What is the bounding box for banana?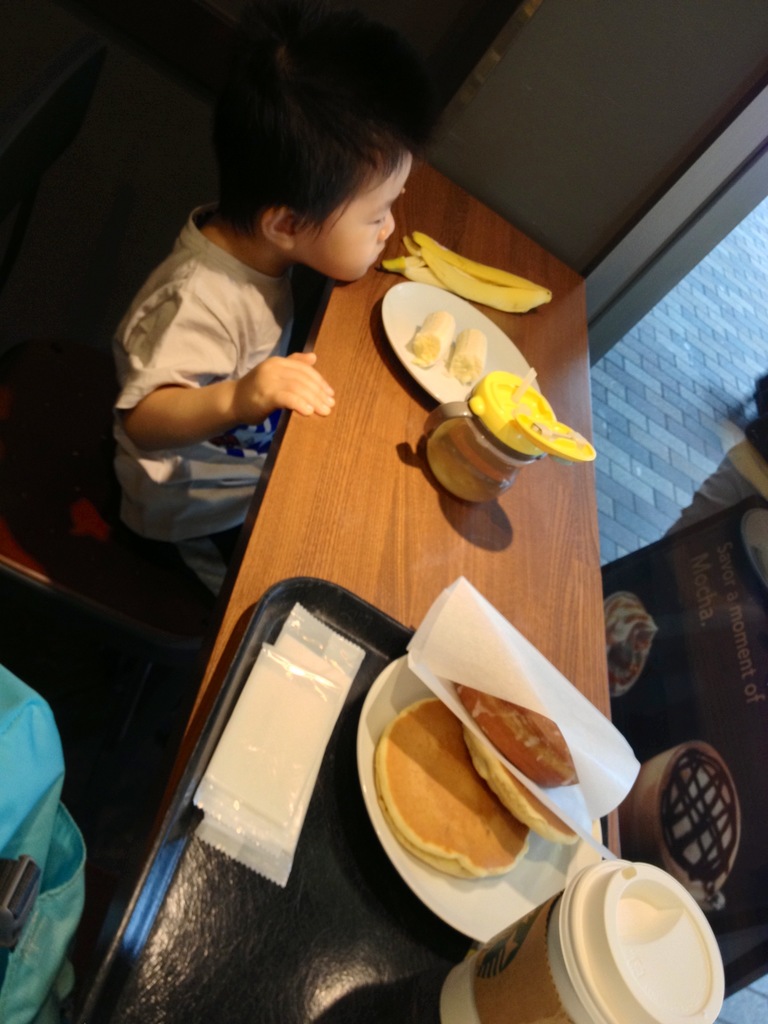
[412,214,552,310].
